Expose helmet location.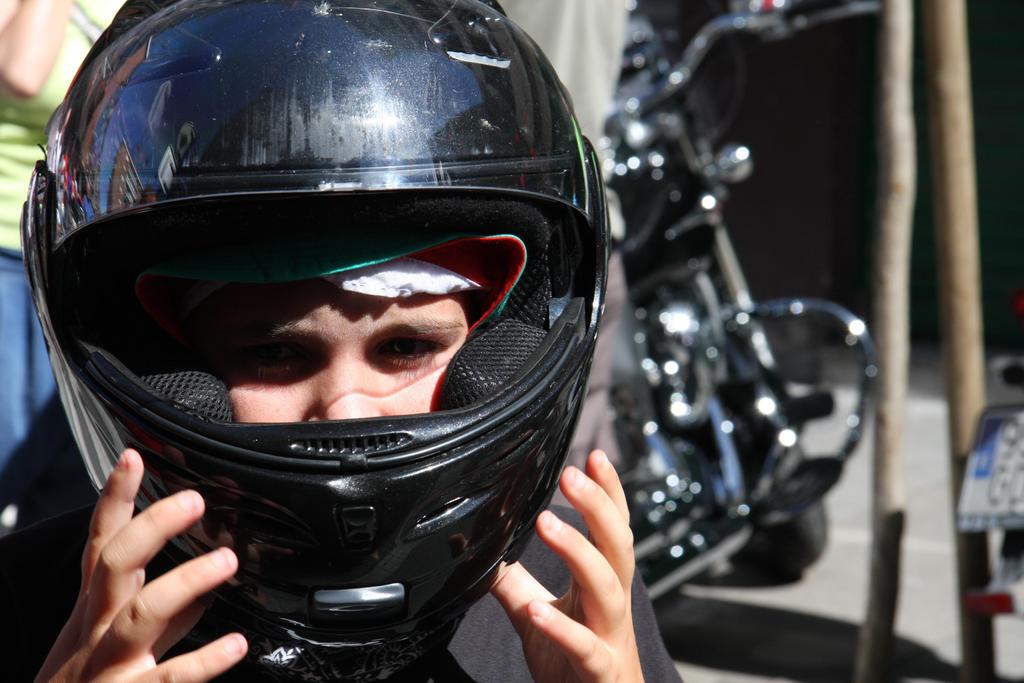
Exposed at x1=20, y1=0, x2=609, y2=682.
